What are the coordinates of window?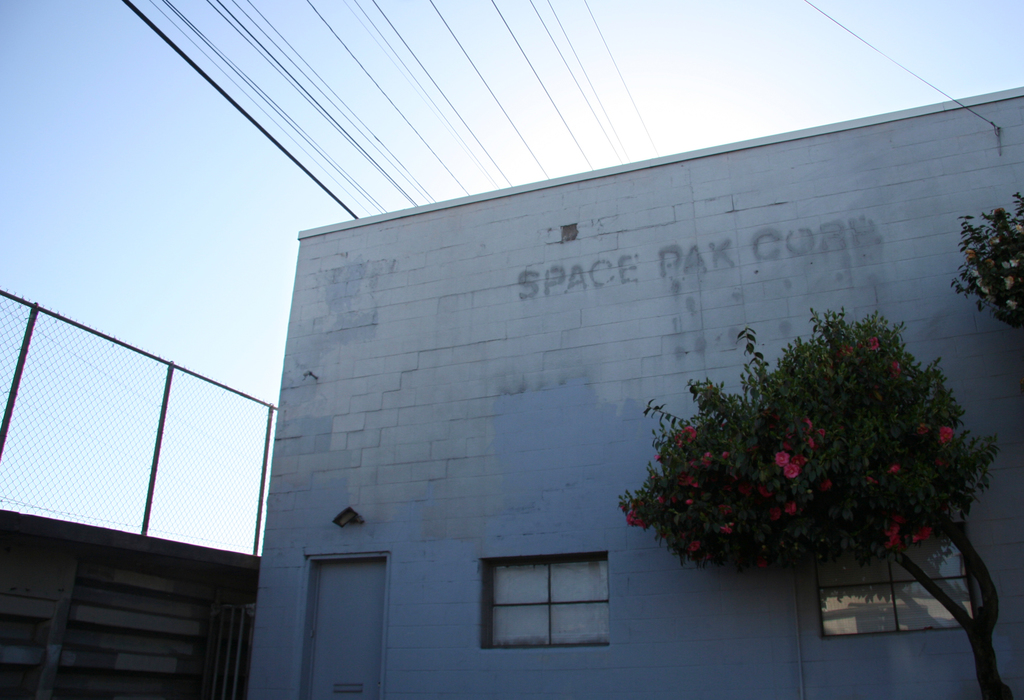
(left=817, top=515, right=975, bottom=644).
